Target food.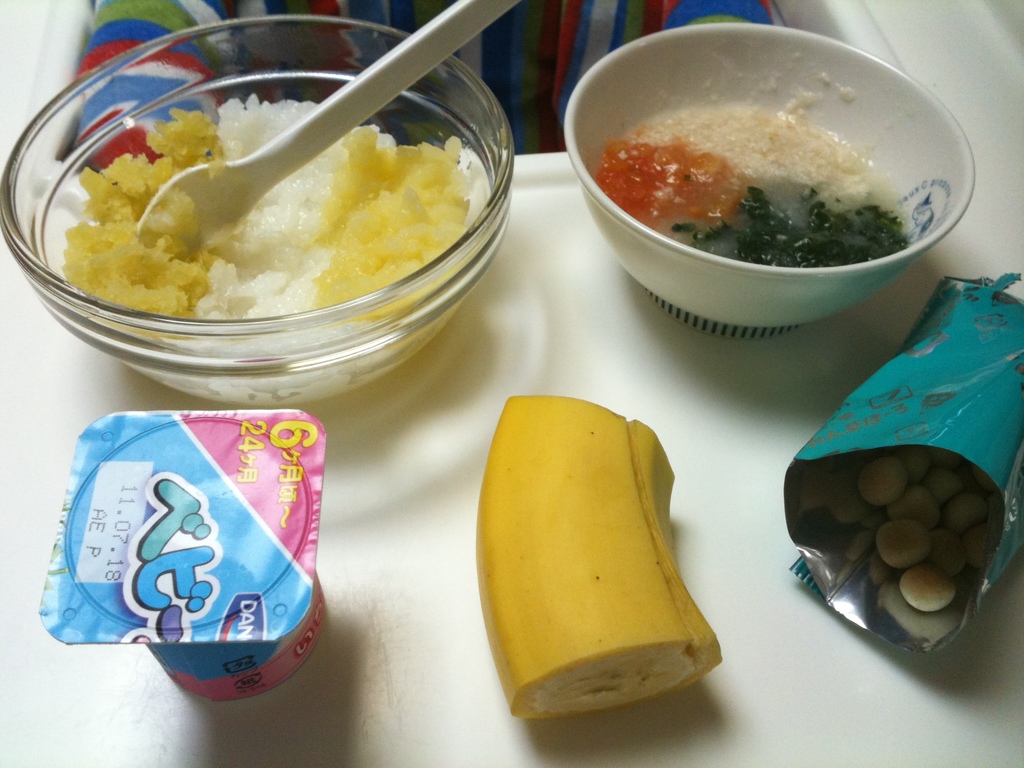
Target region: 54,60,486,364.
